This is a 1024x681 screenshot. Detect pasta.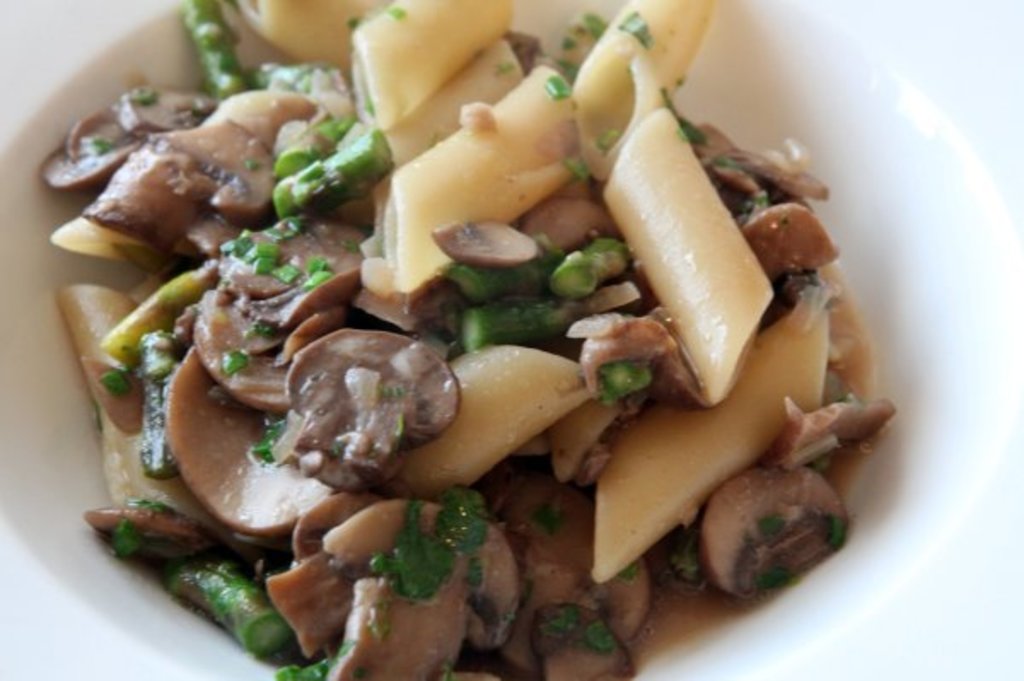
{"left": 38, "top": 0, "right": 891, "bottom": 667}.
